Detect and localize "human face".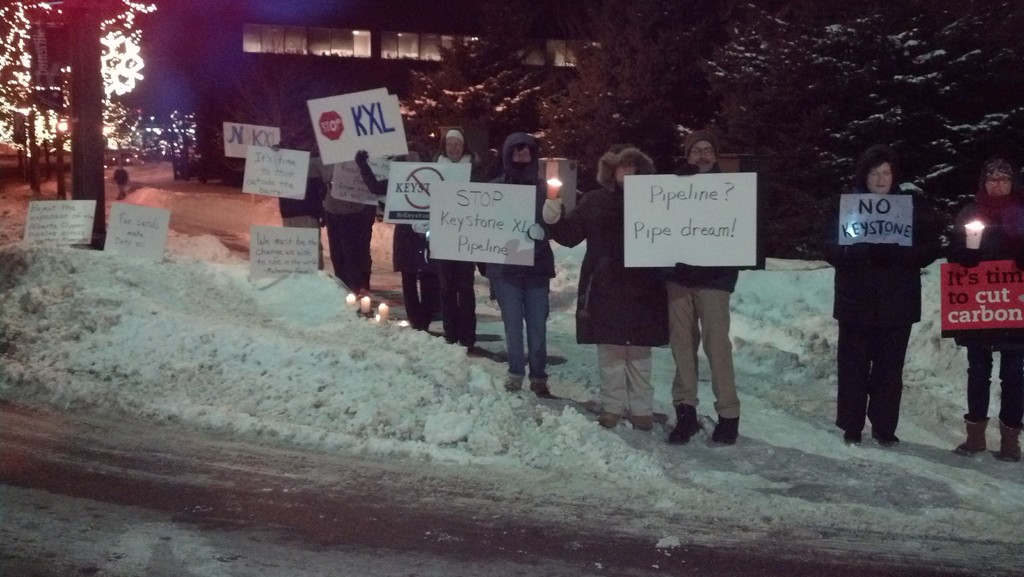
Localized at x1=445 y1=134 x2=465 y2=162.
